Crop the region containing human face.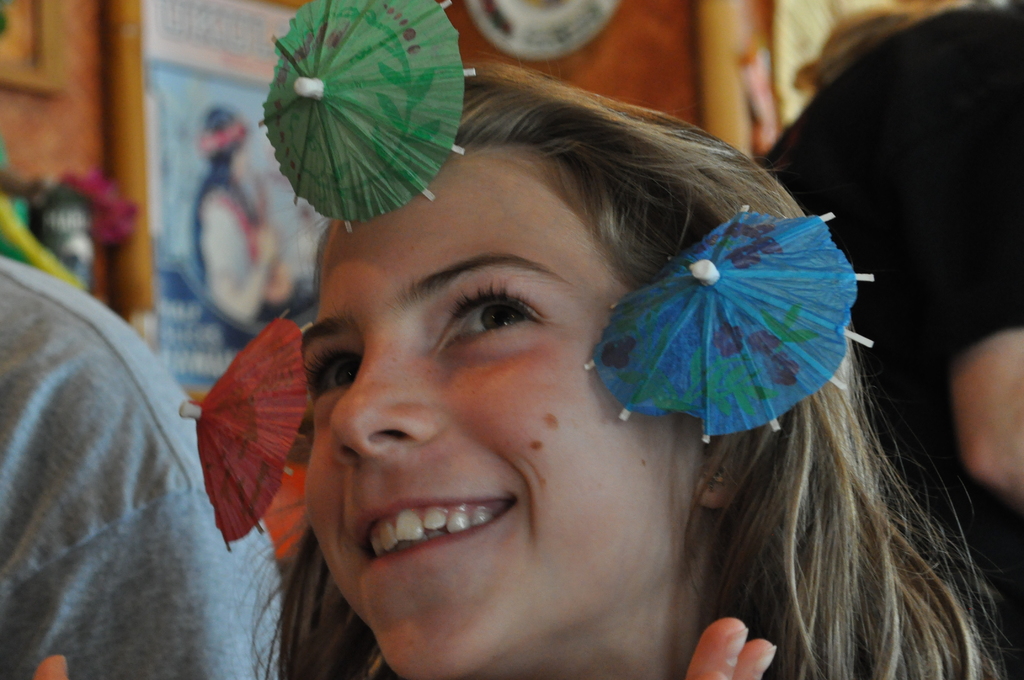
Crop region: (294, 157, 703, 679).
